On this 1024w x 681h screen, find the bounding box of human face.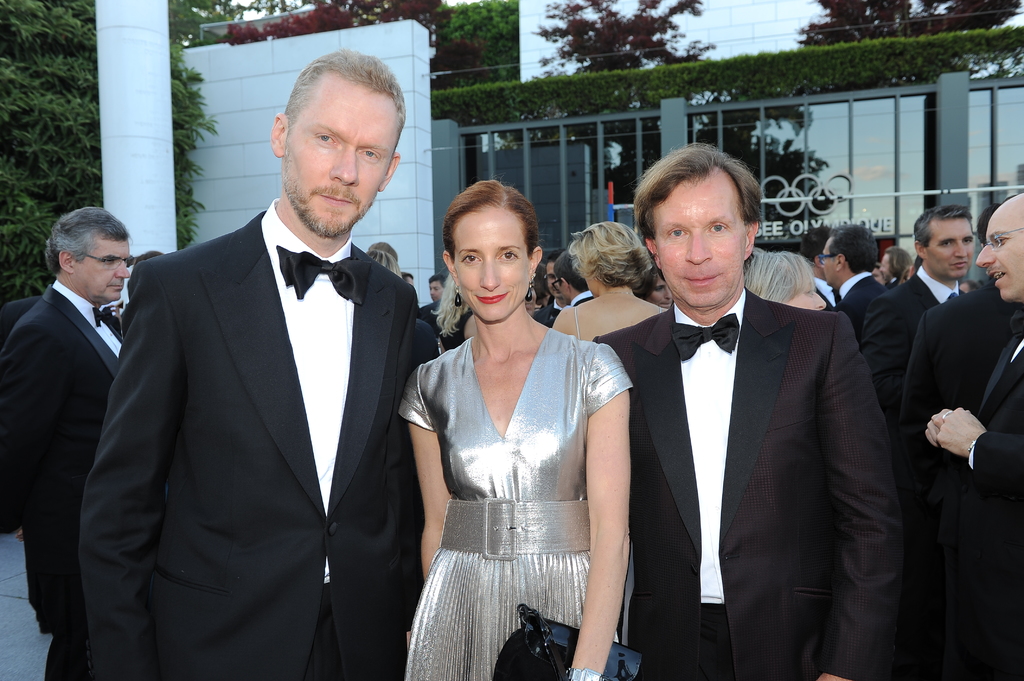
Bounding box: {"x1": 973, "y1": 206, "x2": 1022, "y2": 305}.
